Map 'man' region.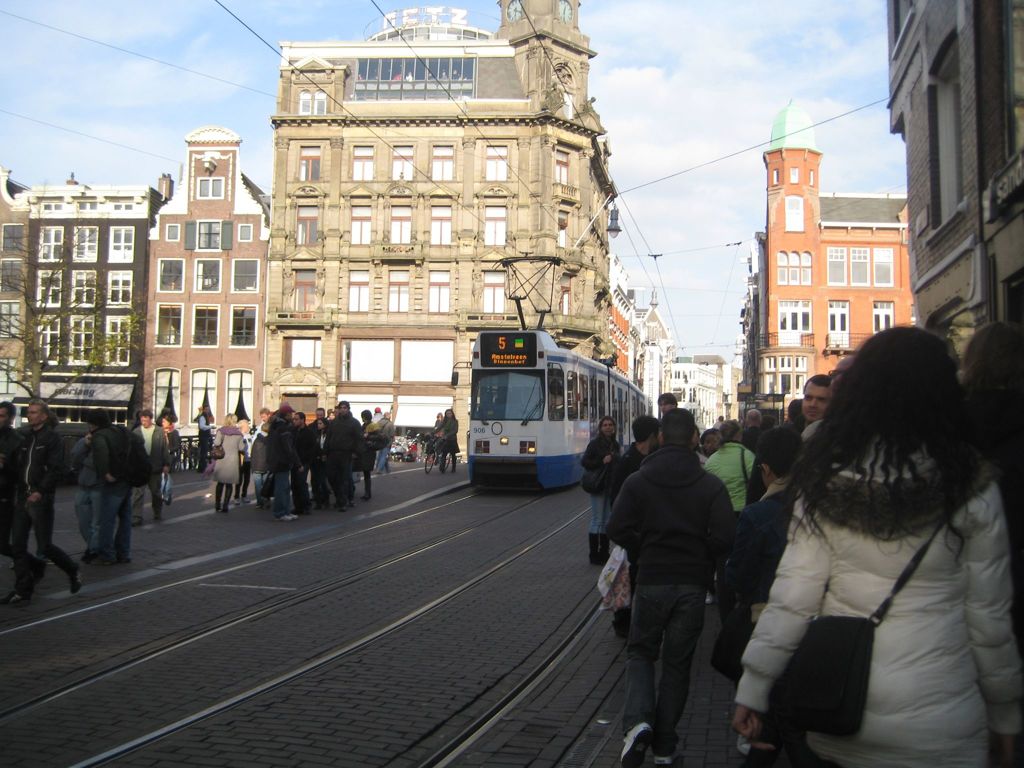
Mapped to {"x1": 610, "y1": 404, "x2": 749, "y2": 752}.
